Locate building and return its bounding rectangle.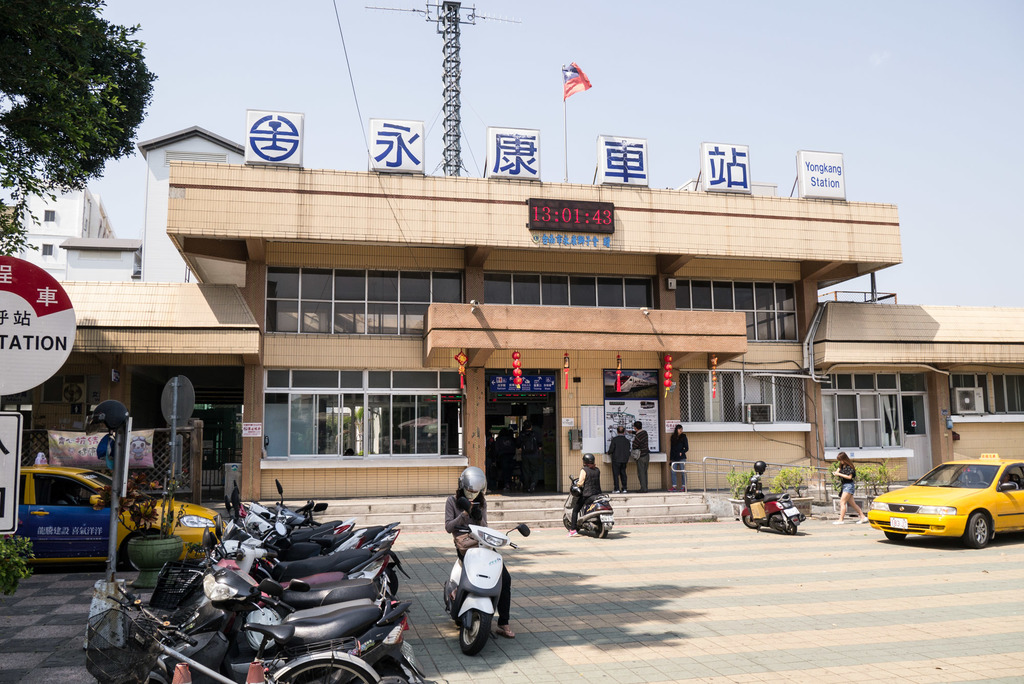
<bbox>169, 166, 901, 500</bbox>.
